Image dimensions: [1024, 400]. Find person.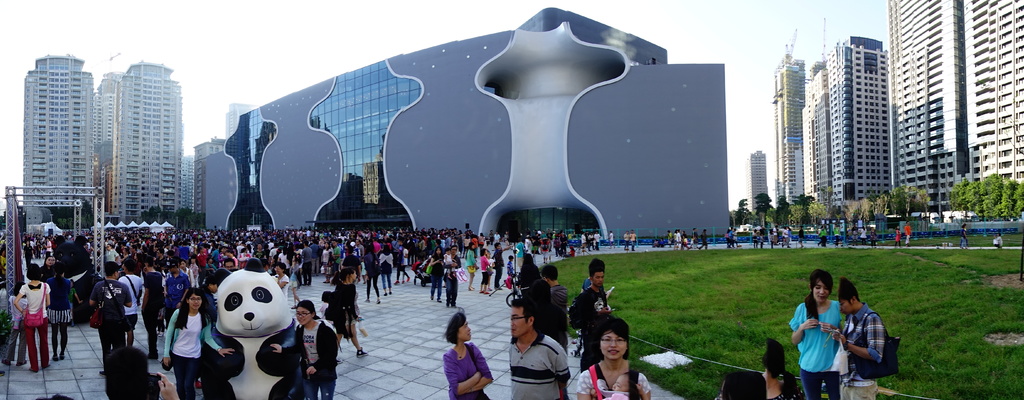
detection(501, 294, 589, 399).
